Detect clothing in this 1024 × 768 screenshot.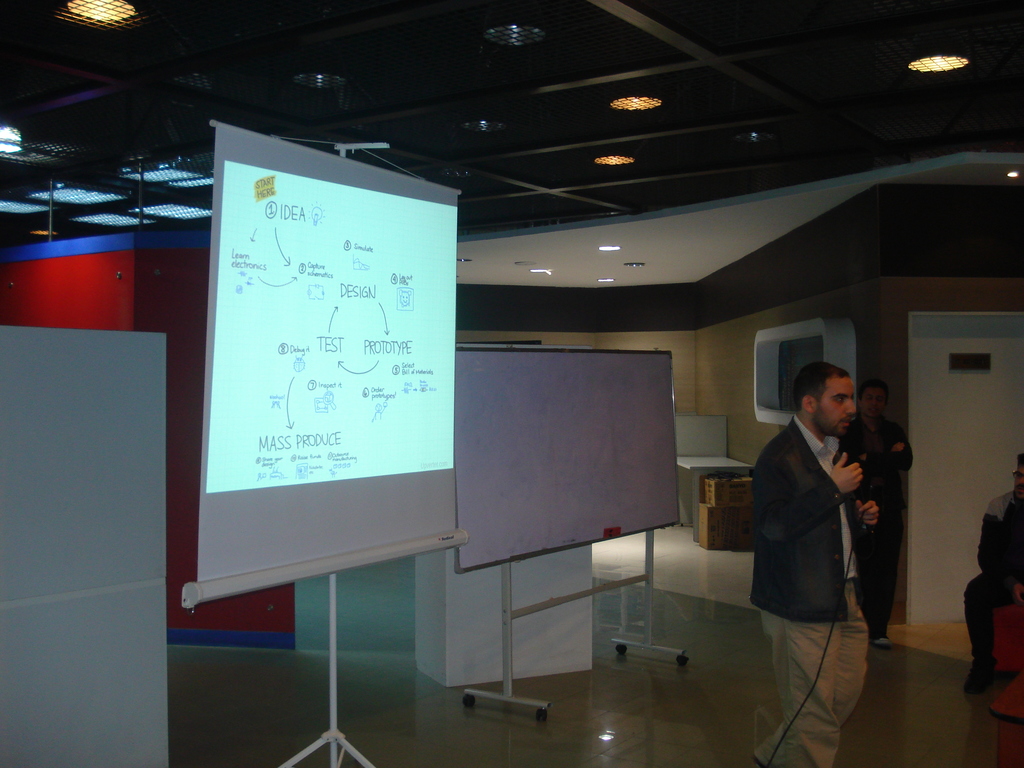
Detection: {"x1": 753, "y1": 413, "x2": 870, "y2": 767}.
